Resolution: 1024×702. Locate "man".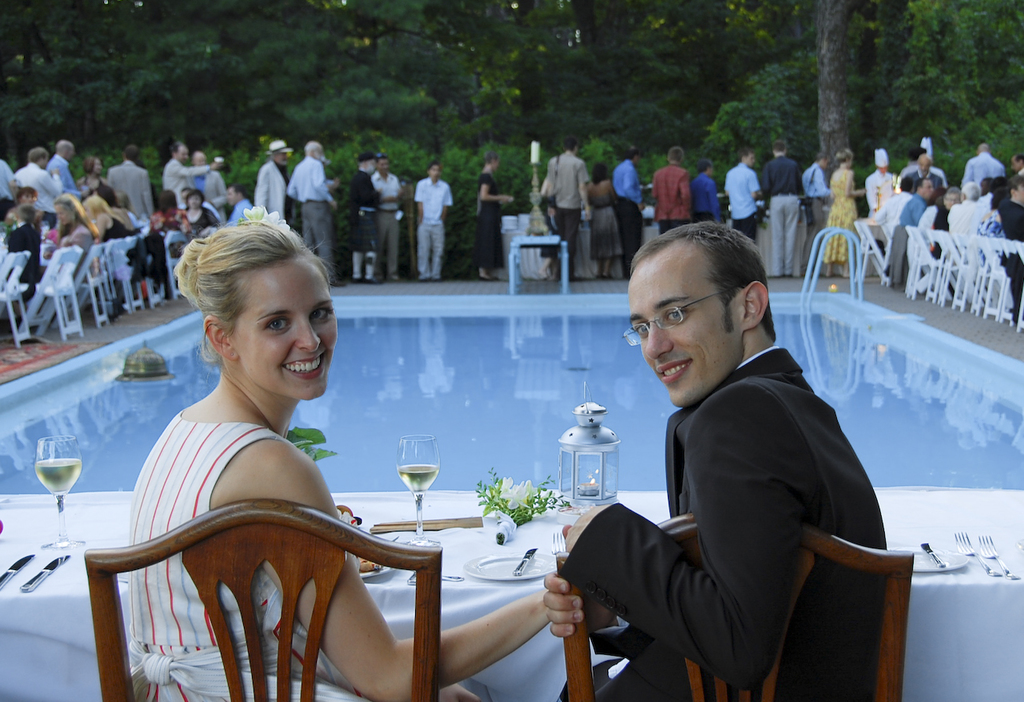
x1=165, y1=142, x2=224, y2=206.
